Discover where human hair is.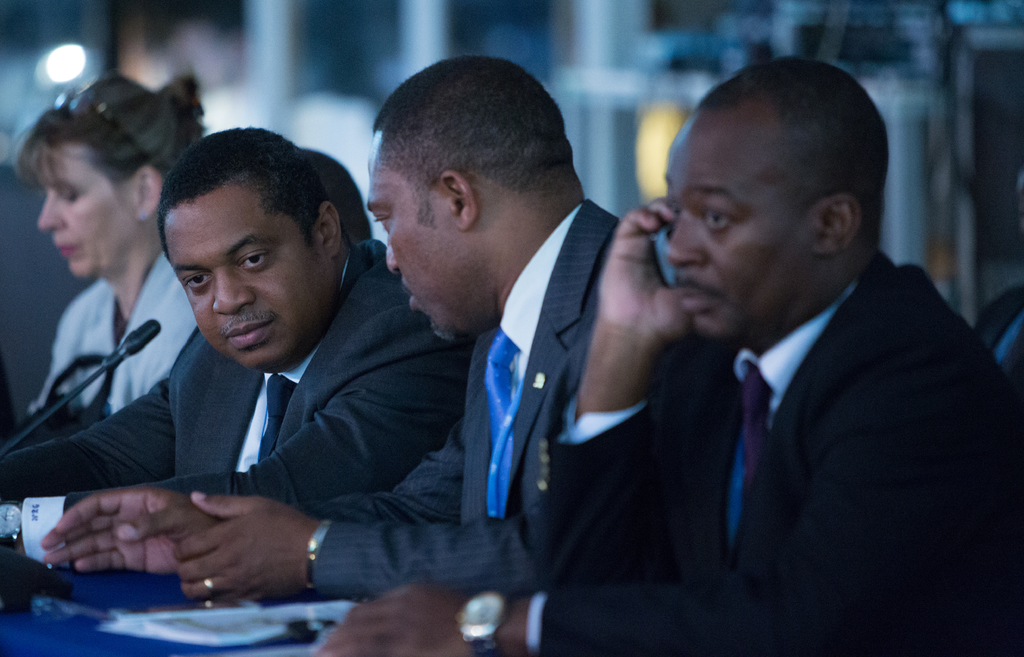
Discovered at bbox=[692, 49, 890, 268].
